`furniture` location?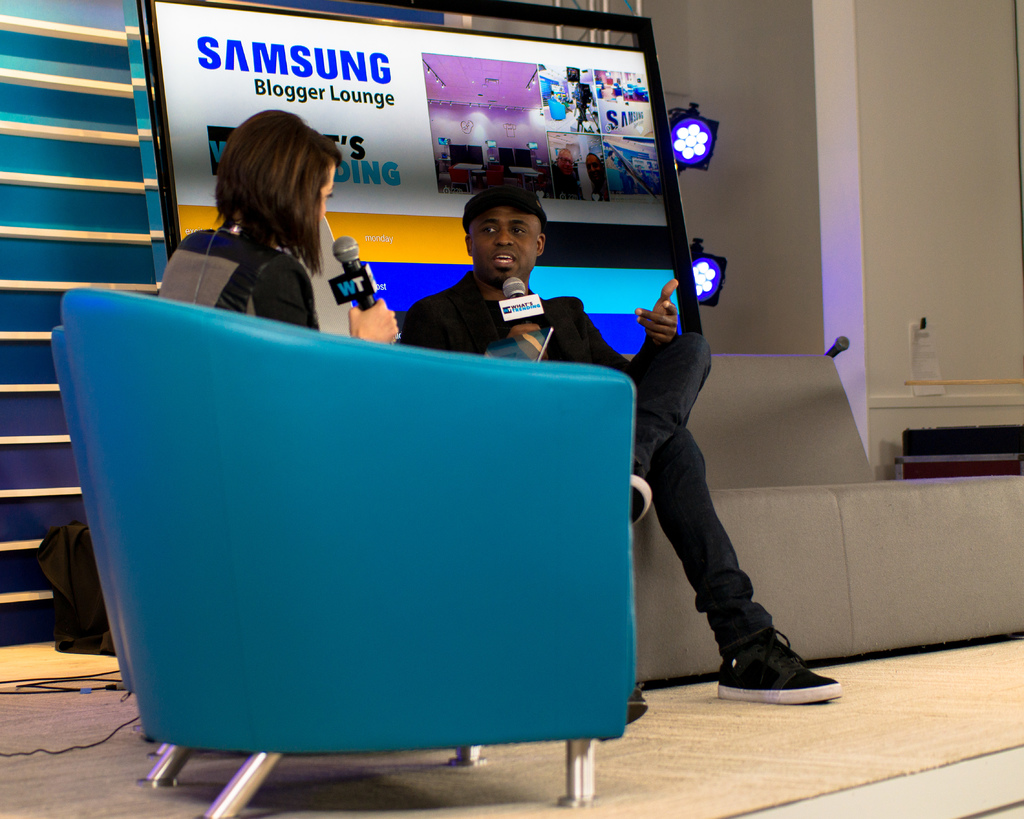
x1=636 y1=84 x2=650 y2=99
